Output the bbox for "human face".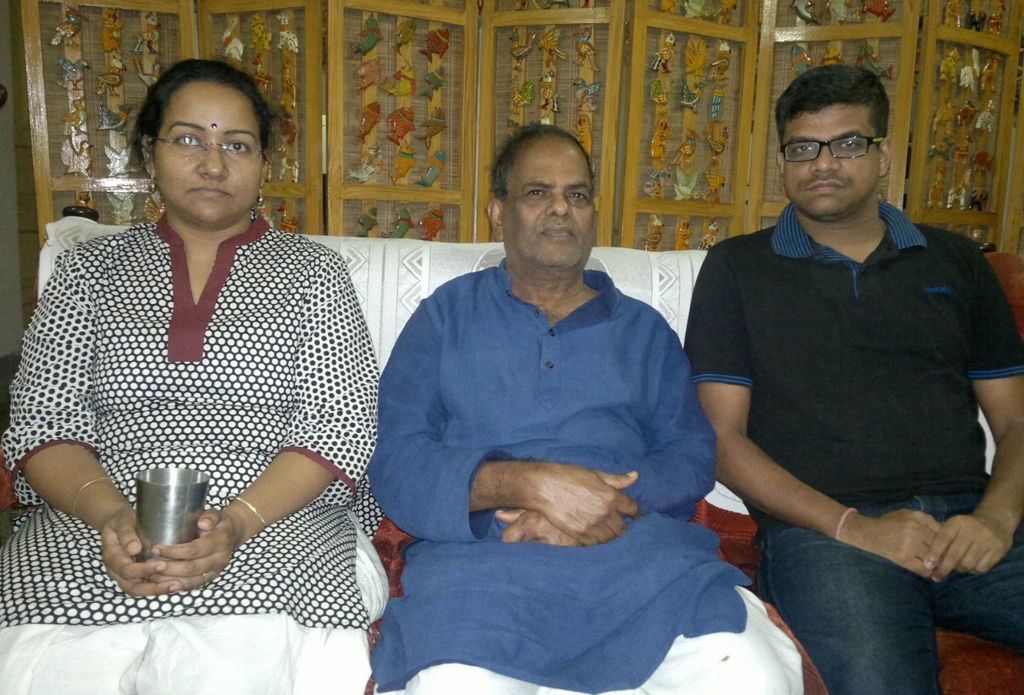
[x1=500, y1=144, x2=594, y2=279].
